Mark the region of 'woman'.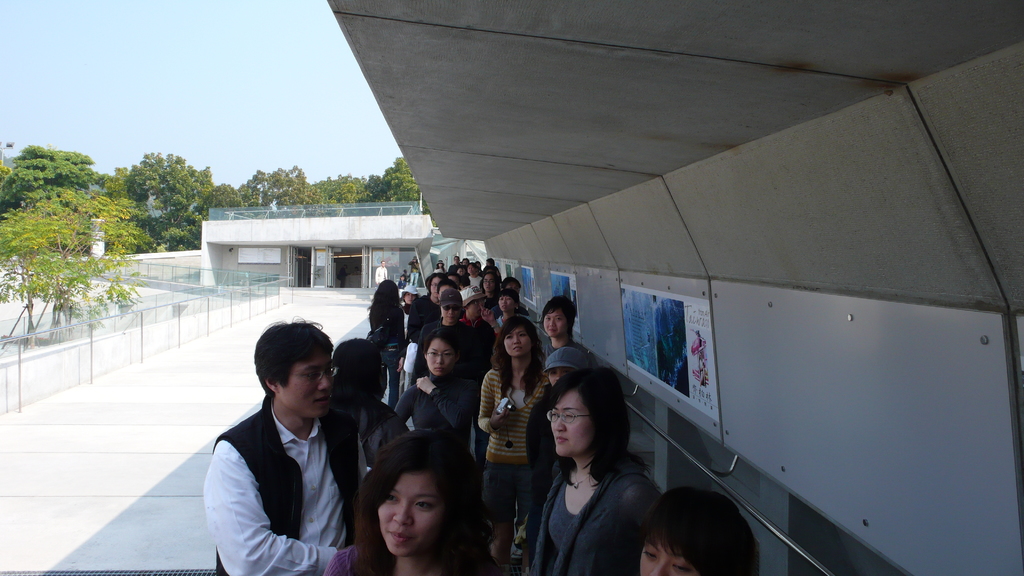
Region: [left=523, top=366, right=660, bottom=572].
